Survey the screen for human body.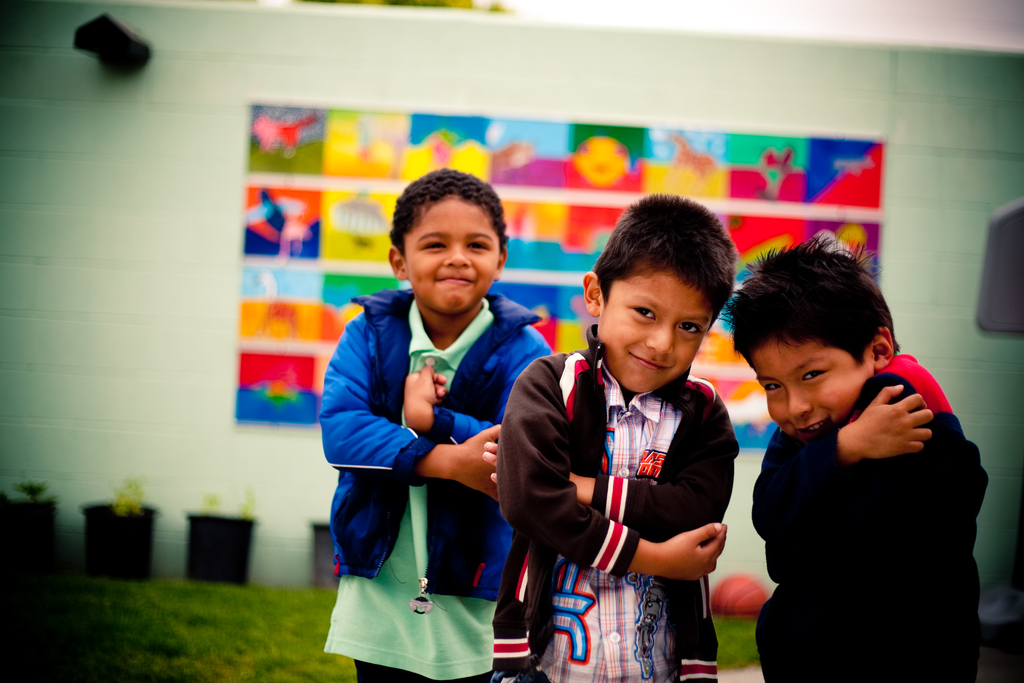
Survey found: {"x1": 733, "y1": 262, "x2": 986, "y2": 680}.
